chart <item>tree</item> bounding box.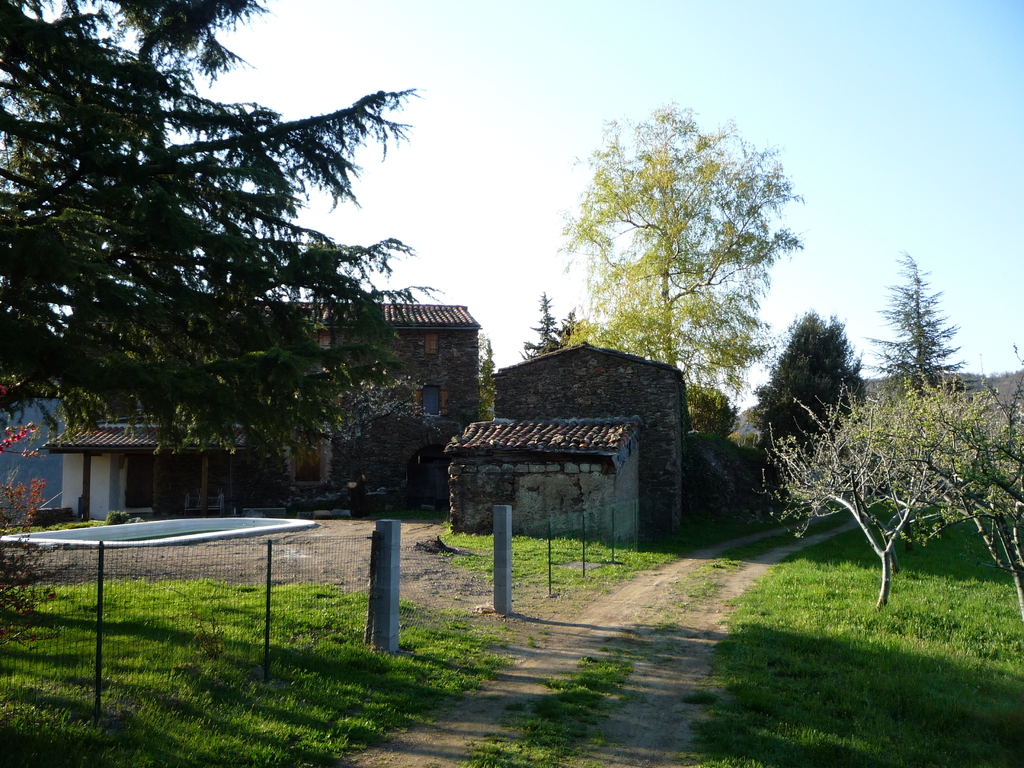
Charted: bbox=(0, 0, 430, 463).
